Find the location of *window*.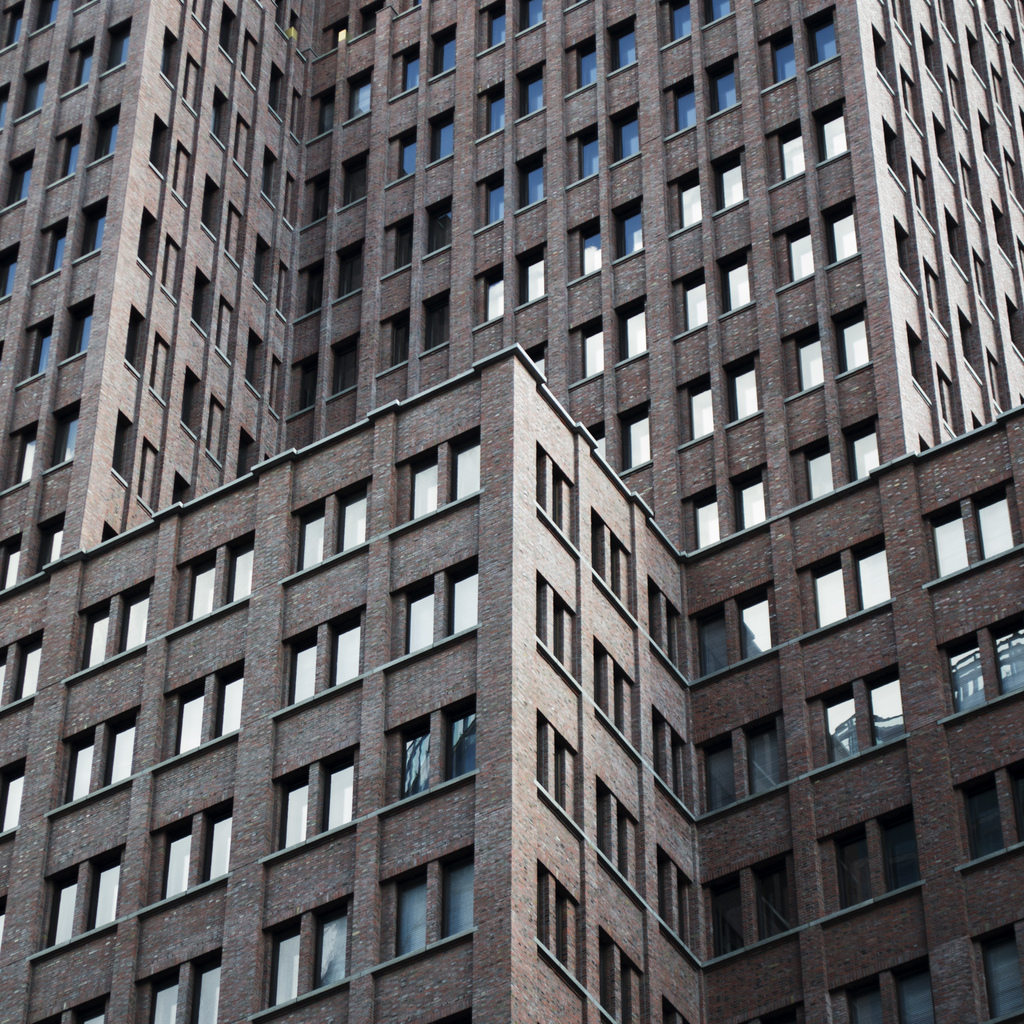
Location: [left=264, top=893, right=351, bottom=1009].
